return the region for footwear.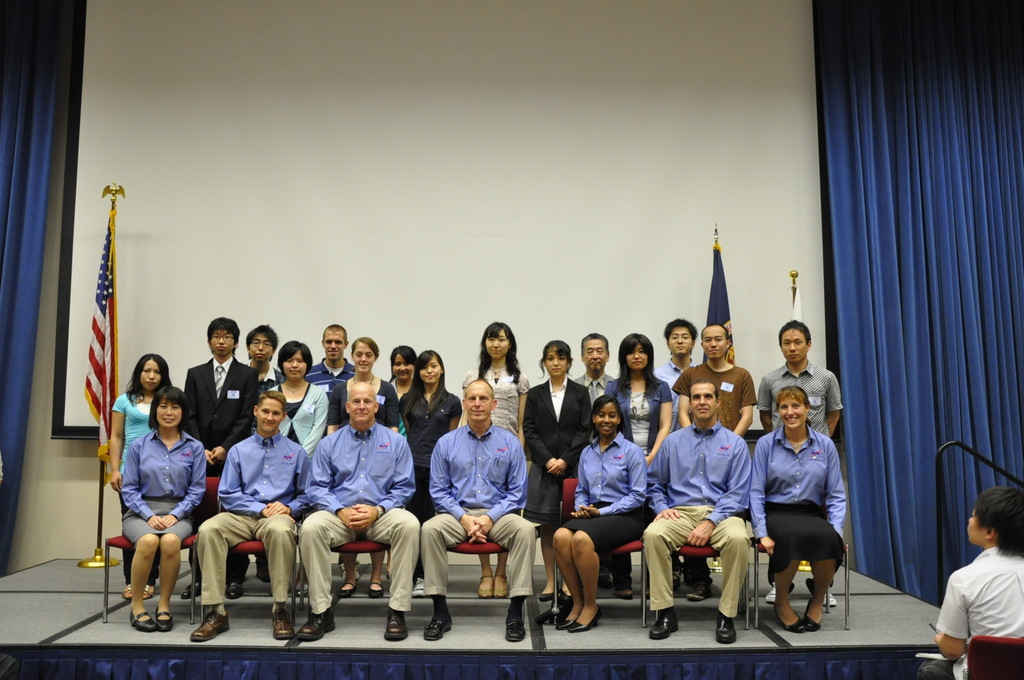
x1=293, y1=610, x2=337, y2=642.
